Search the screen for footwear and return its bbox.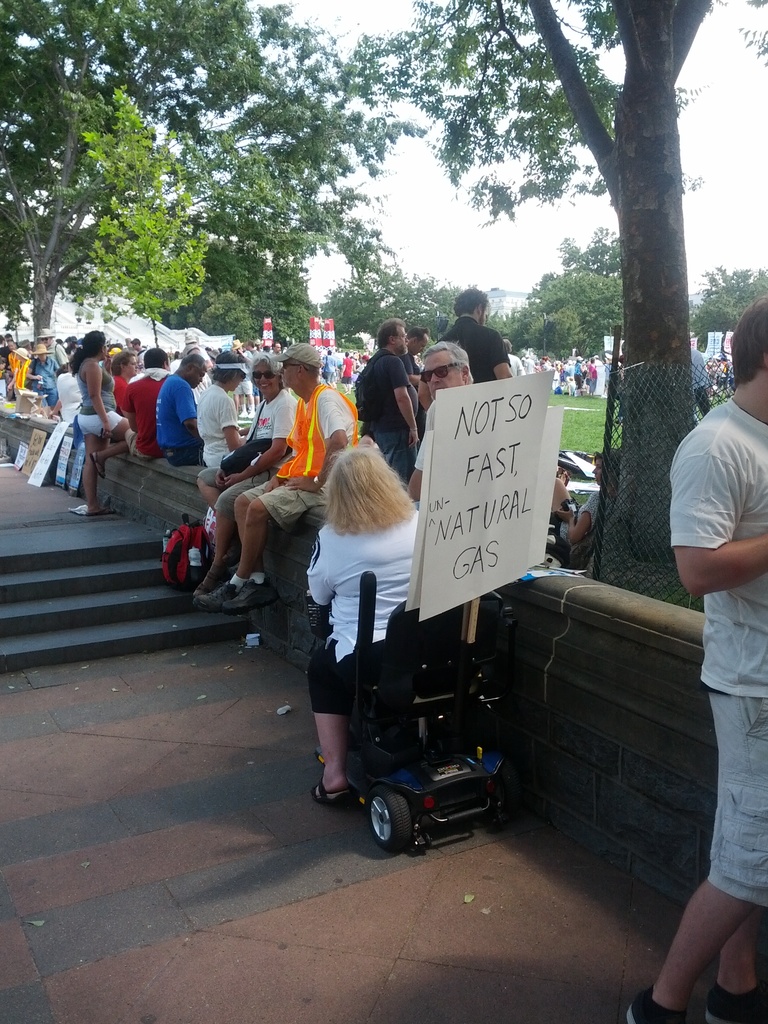
Found: x1=625 y1=993 x2=670 y2=1023.
